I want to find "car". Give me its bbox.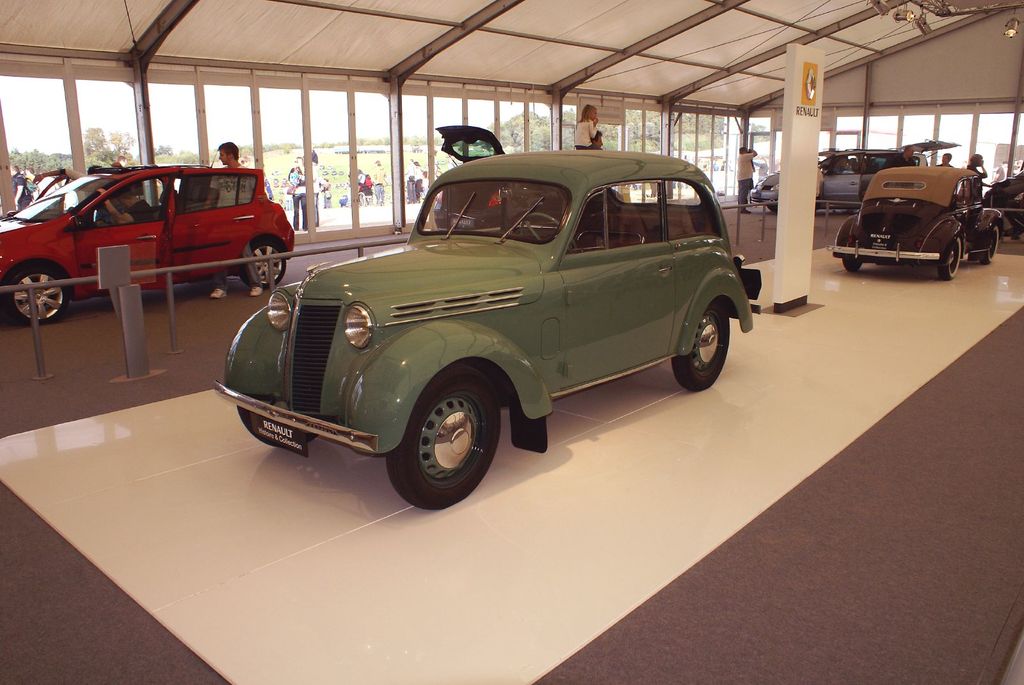
0,164,297,322.
